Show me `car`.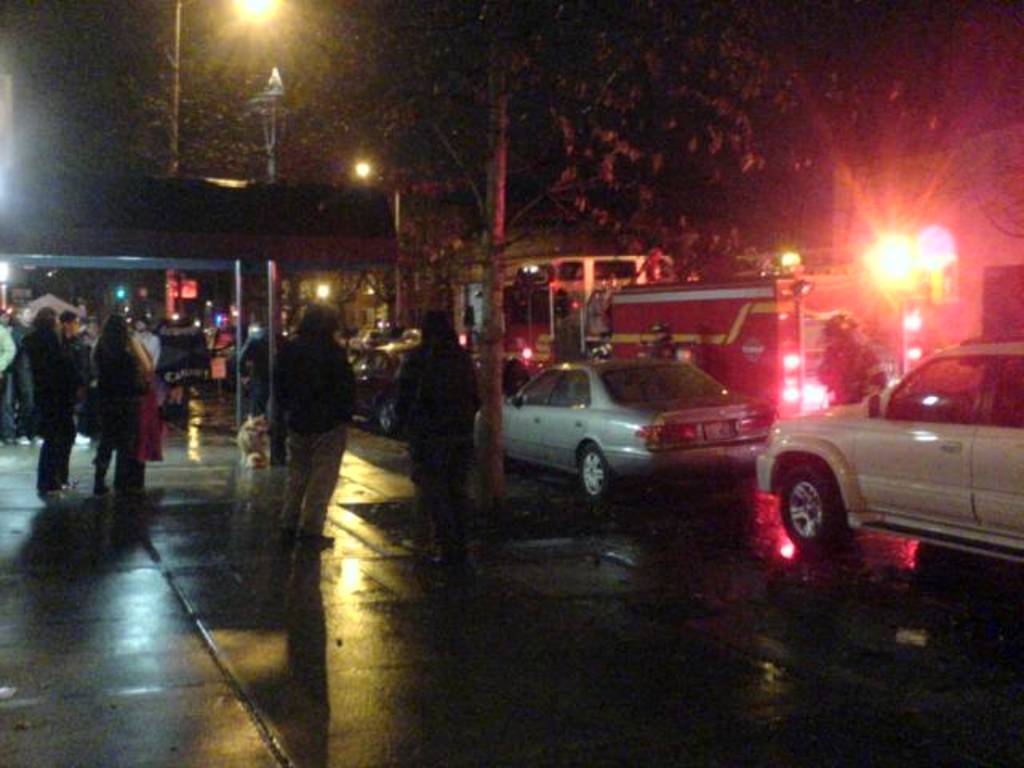
`car` is here: BBox(352, 339, 414, 438).
